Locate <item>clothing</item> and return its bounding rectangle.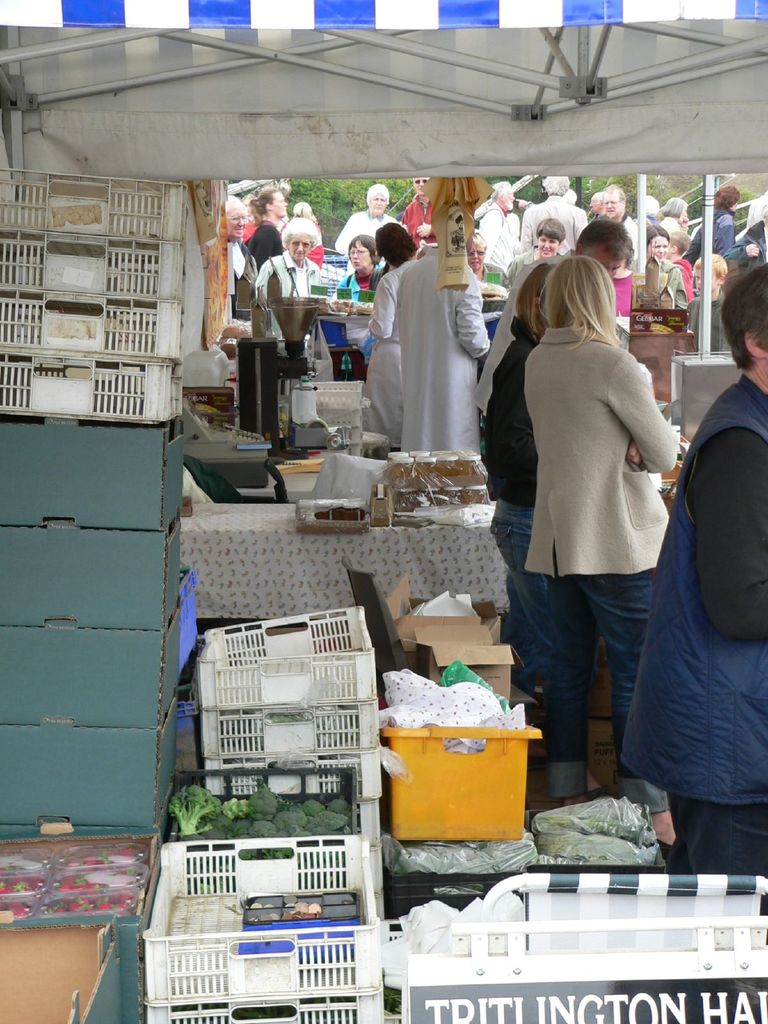
bbox(531, 325, 680, 808).
